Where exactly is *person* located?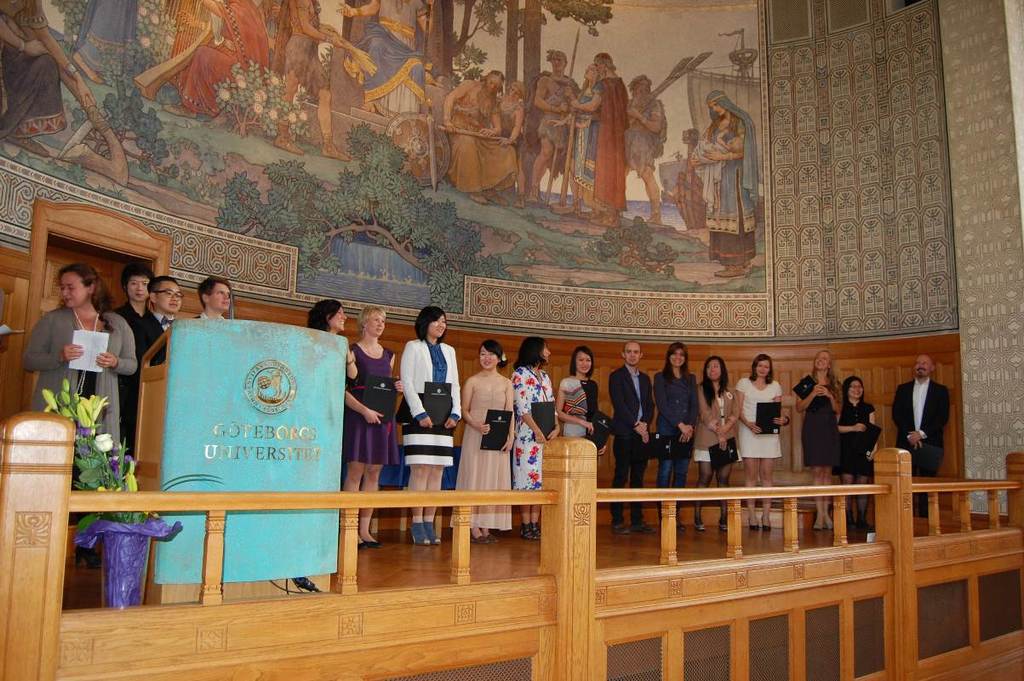
Its bounding box is x1=519, y1=45, x2=579, y2=203.
